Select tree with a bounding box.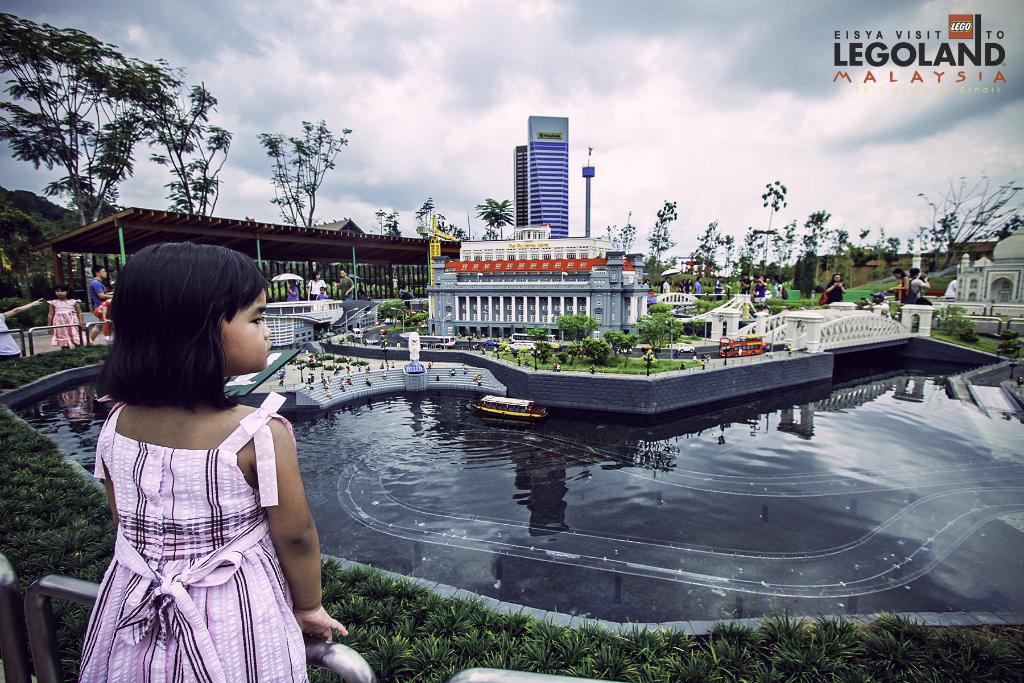
381,211,404,243.
